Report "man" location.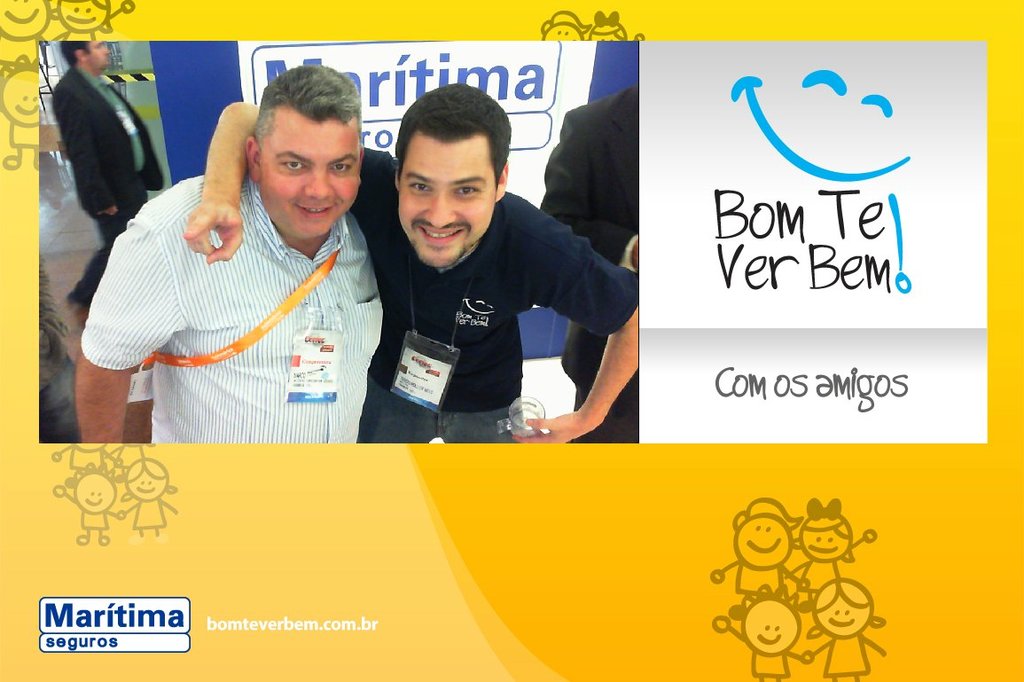
Report: box(178, 80, 639, 442).
